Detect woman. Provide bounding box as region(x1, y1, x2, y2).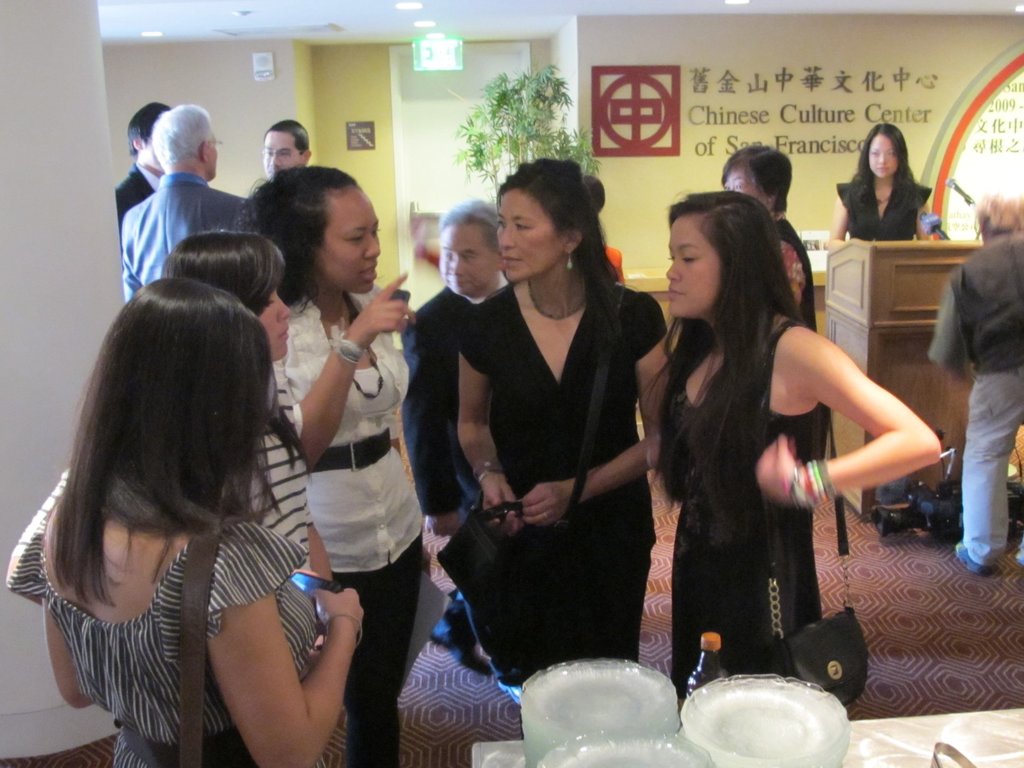
region(838, 124, 951, 246).
